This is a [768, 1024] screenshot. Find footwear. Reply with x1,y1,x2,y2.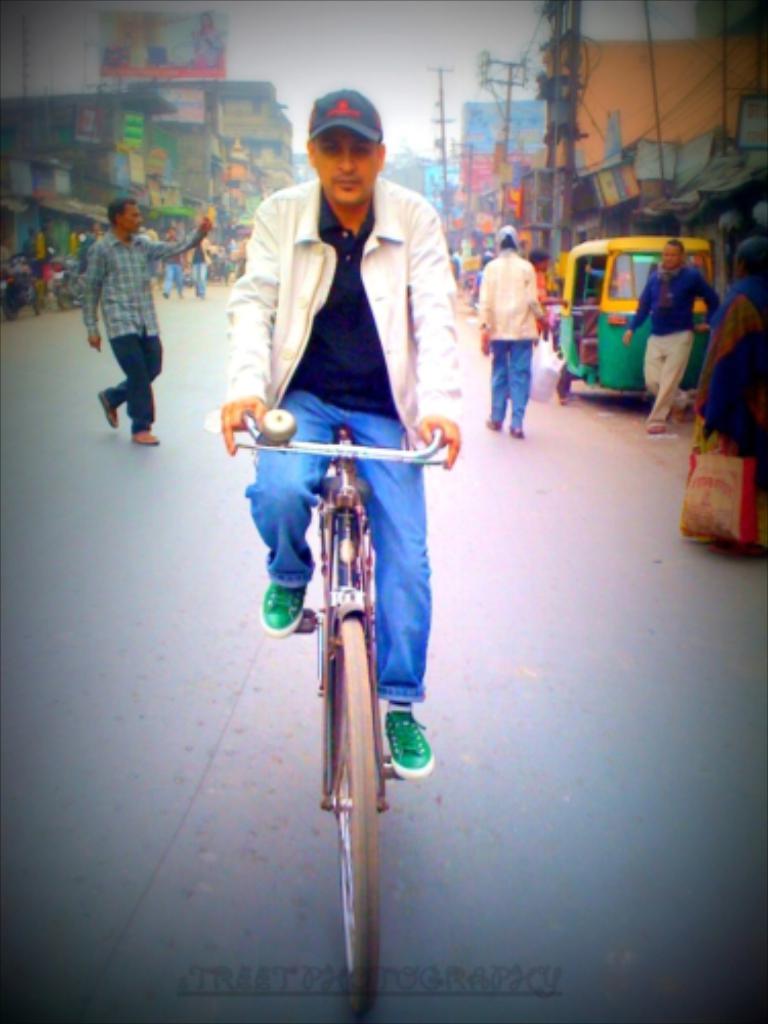
647,424,670,438.
